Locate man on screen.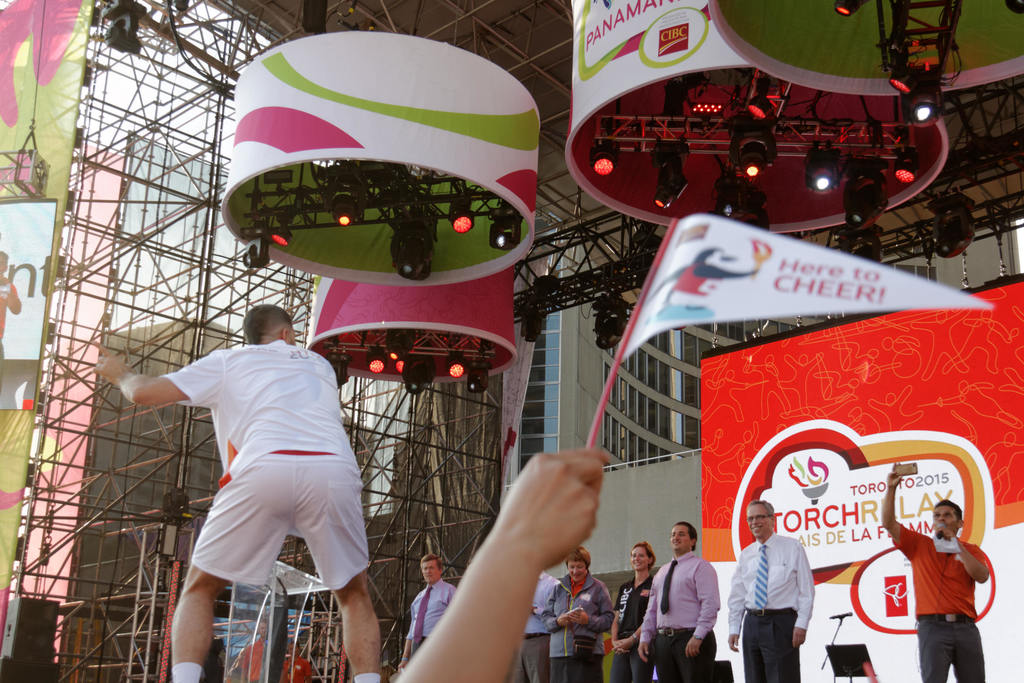
On screen at locate(726, 507, 815, 681).
